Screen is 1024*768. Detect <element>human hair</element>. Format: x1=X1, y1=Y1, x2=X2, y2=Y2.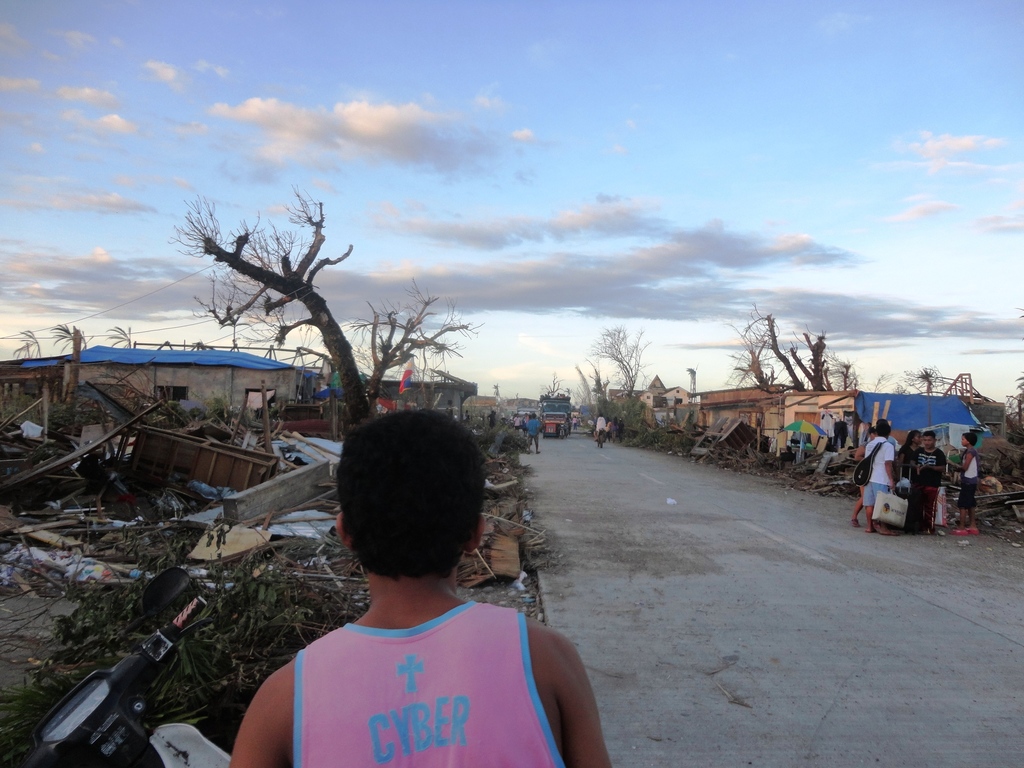
x1=919, y1=431, x2=936, y2=447.
